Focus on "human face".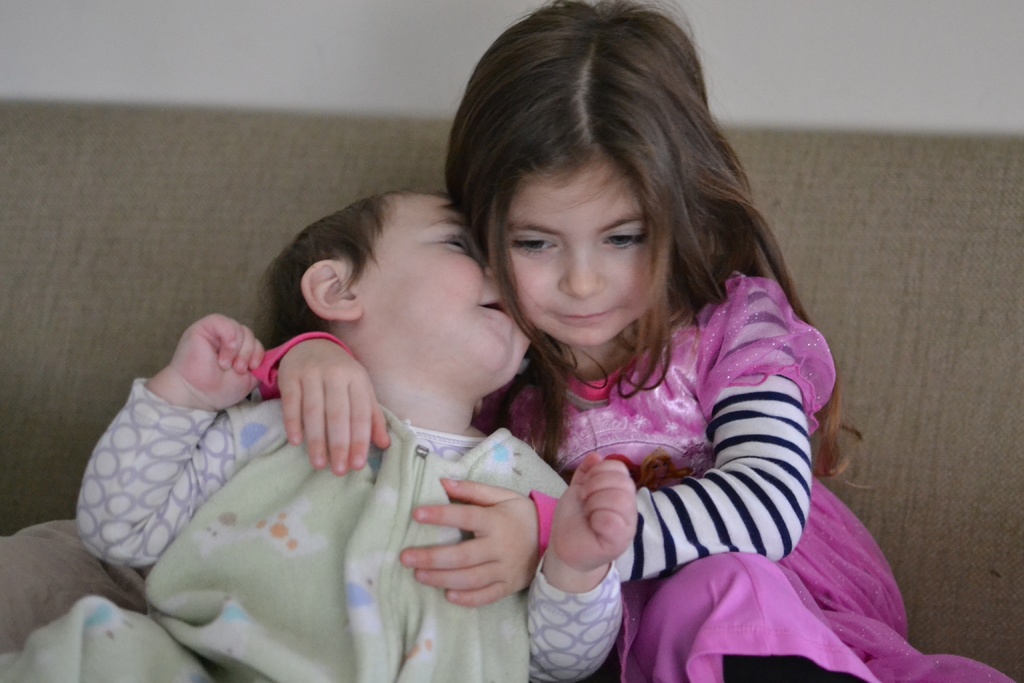
Focused at box(498, 165, 679, 343).
